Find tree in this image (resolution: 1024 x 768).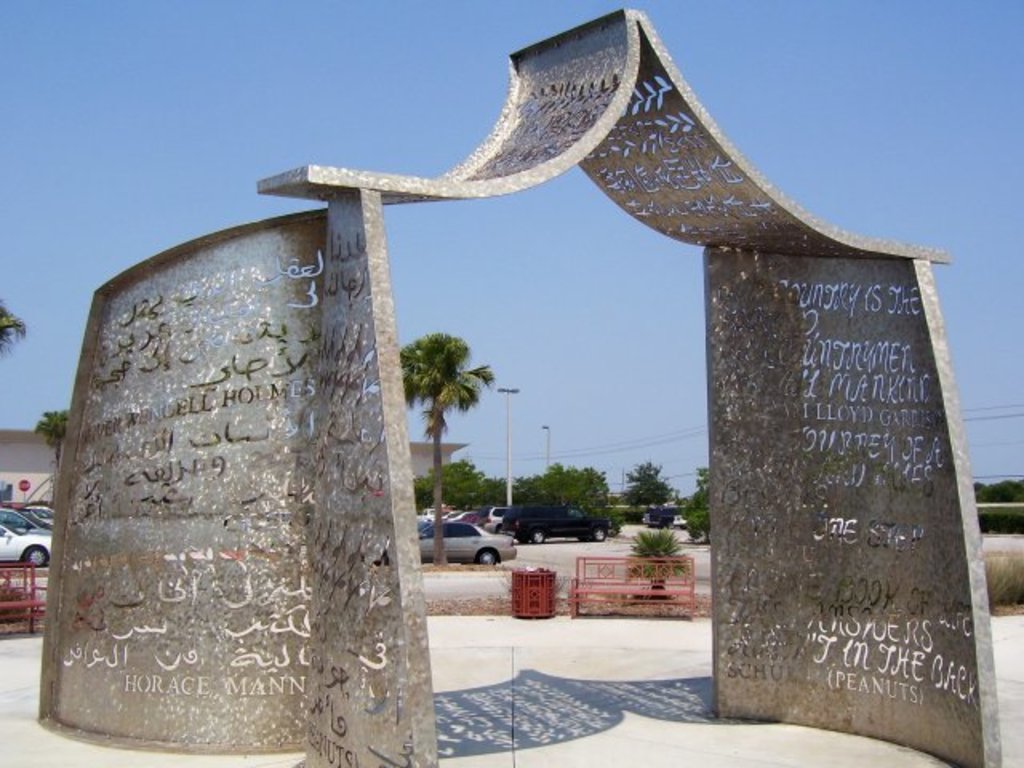
rect(616, 458, 672, 518).
